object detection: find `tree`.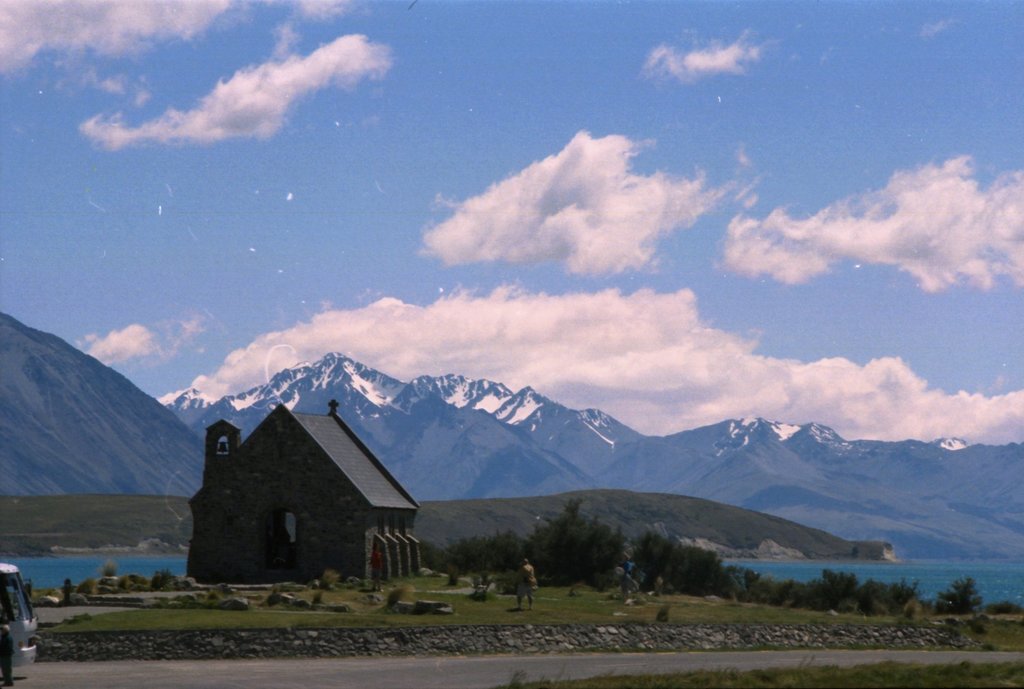
[489, 527, 550, 585].
